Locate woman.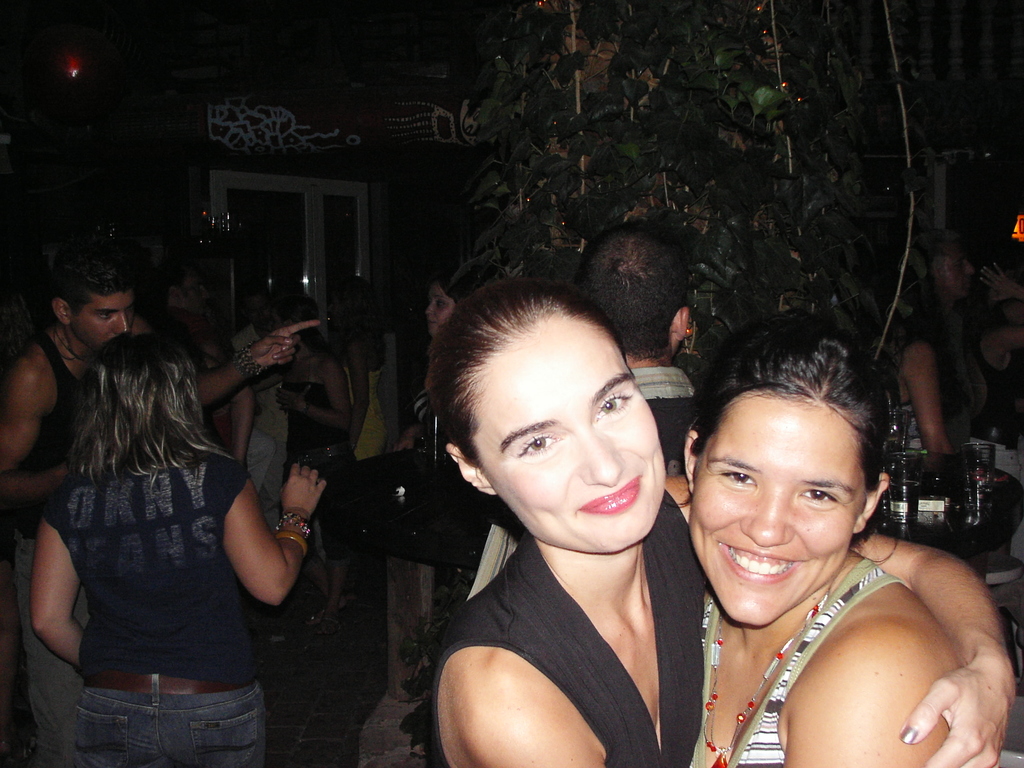
Bounding box: left=19, top=337, right=323, bottom=767.
